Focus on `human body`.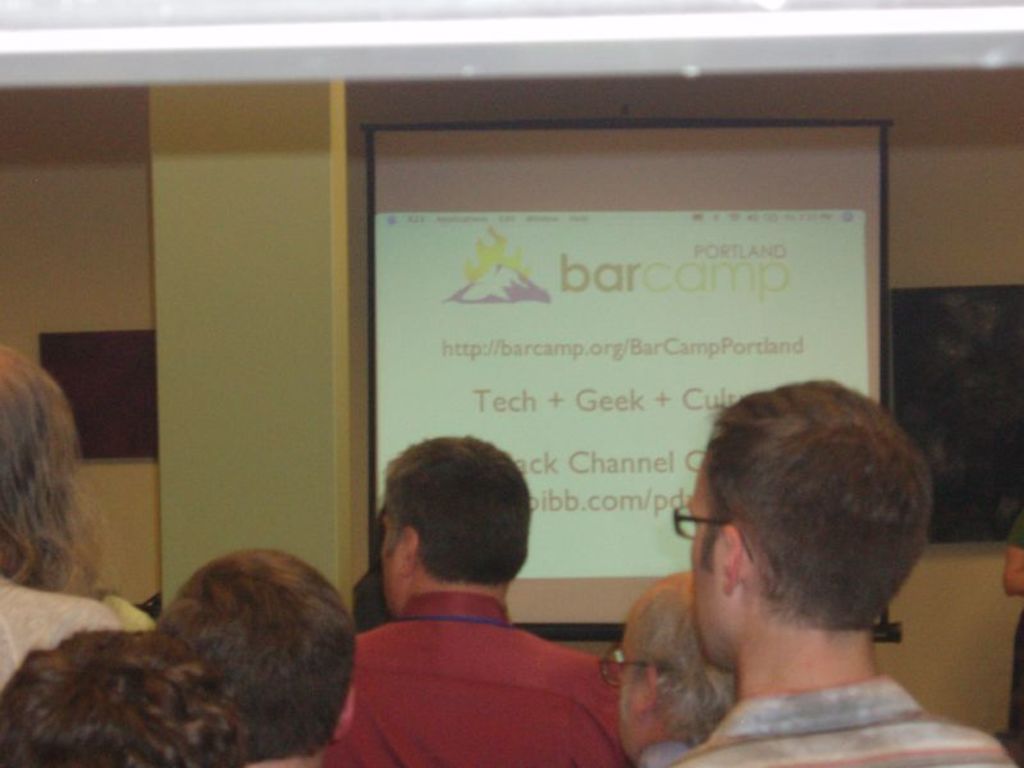
Focused at bbox(0, 346, 182, 695).
